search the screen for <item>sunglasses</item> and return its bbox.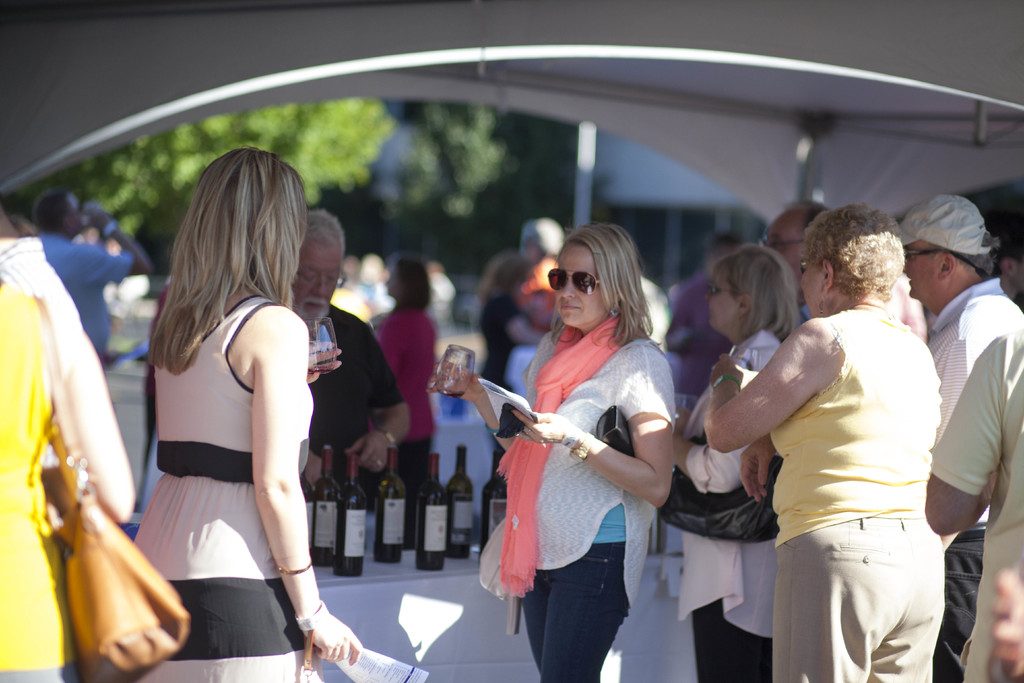
Found: 547 266 603 295.
